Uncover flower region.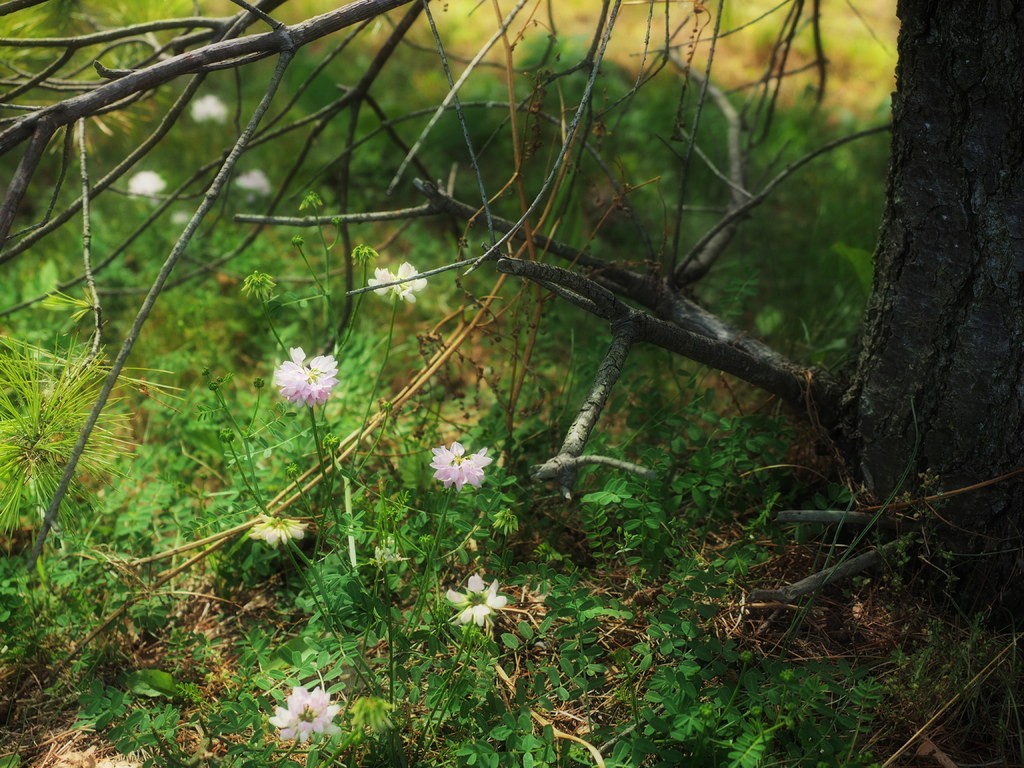
Uncovered: (x1=444, y1=573, x2=504, y2=633).
